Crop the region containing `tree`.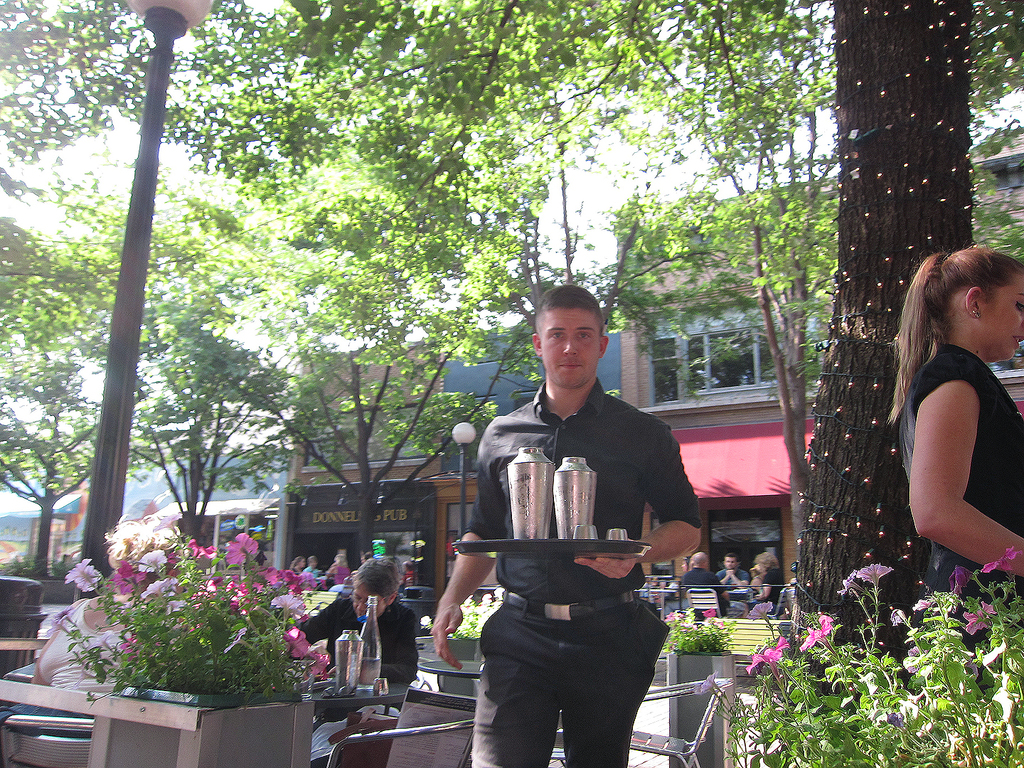
Crop region: [137,198,295,543].
